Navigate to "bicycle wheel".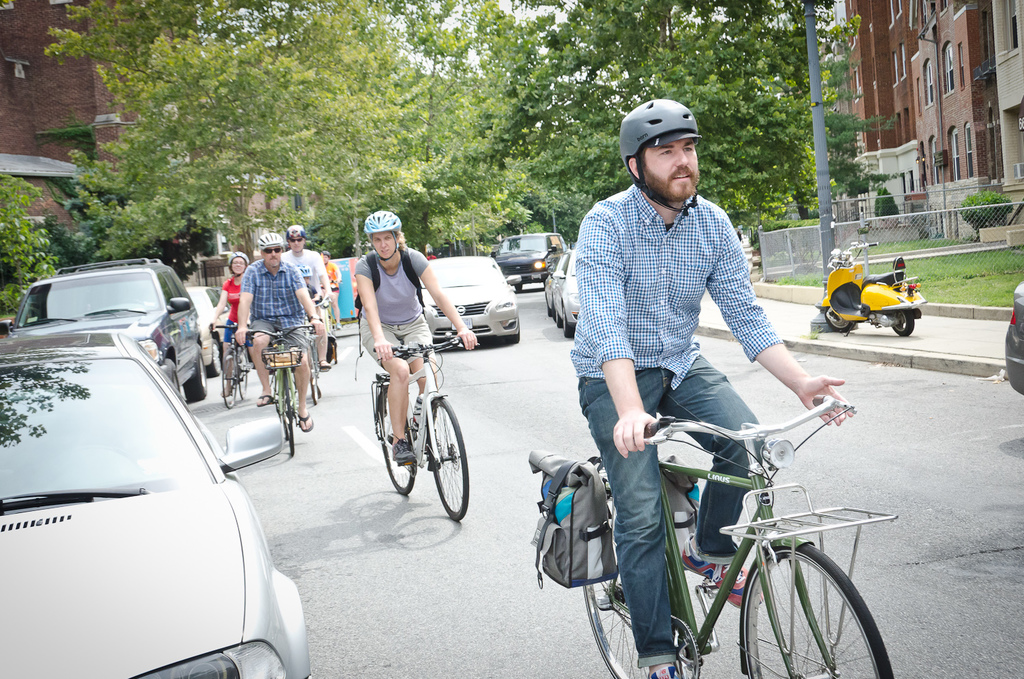
Navigation target: <region>582, 490, 652, 678</region>.
